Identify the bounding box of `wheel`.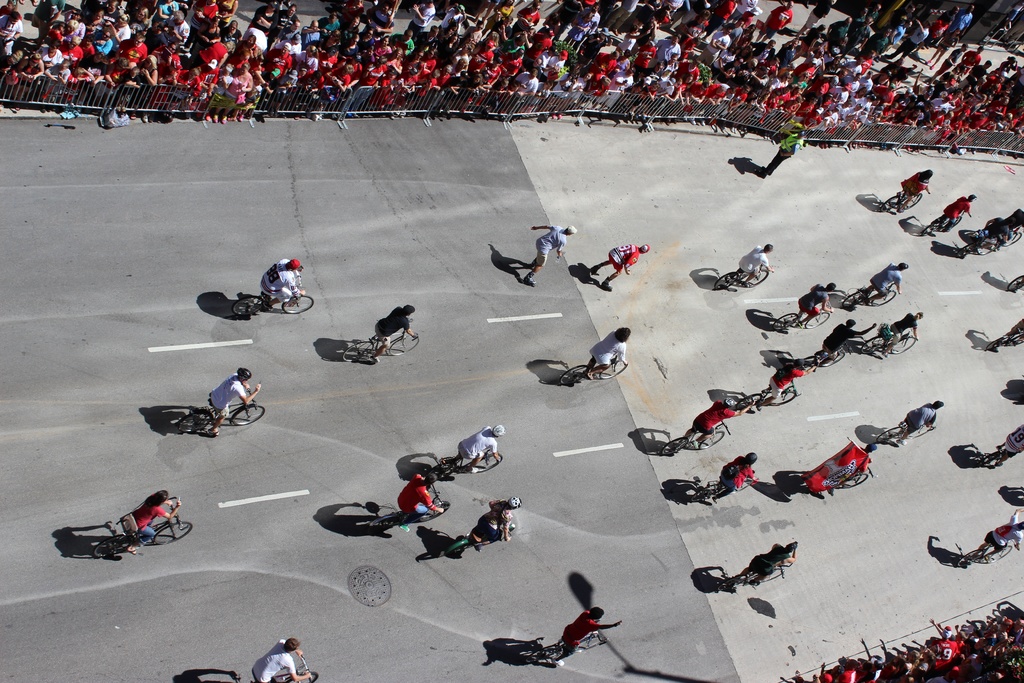
crop(818, 349, 848, 368).
